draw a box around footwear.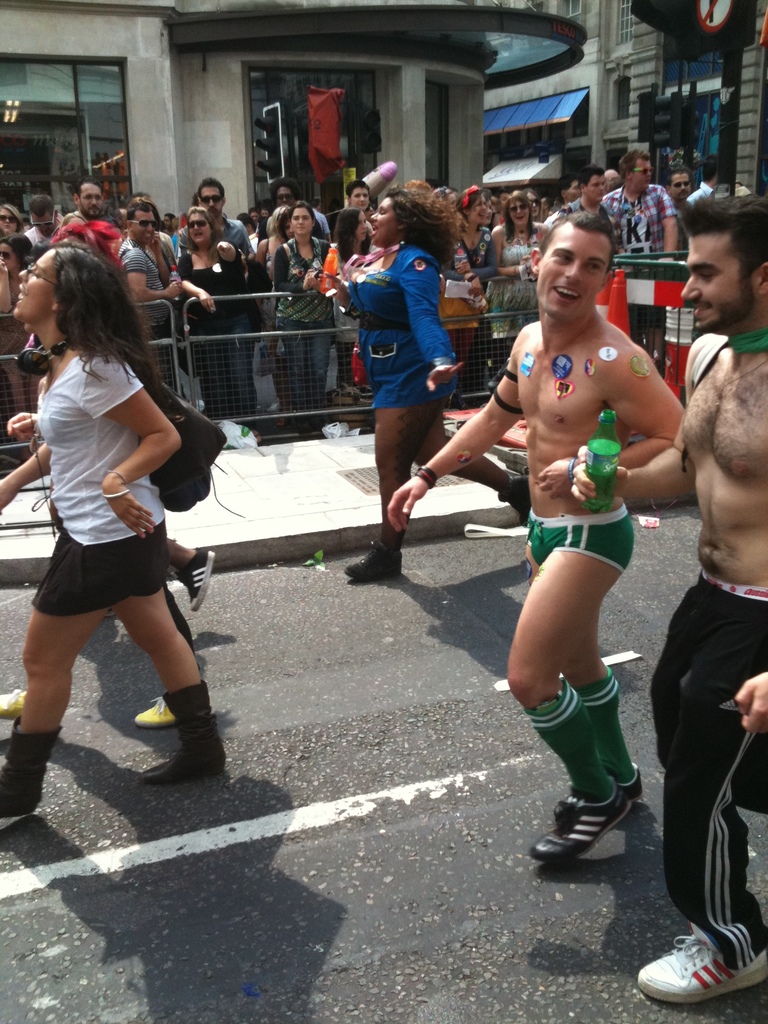
region(527, 776, 627, 870).
